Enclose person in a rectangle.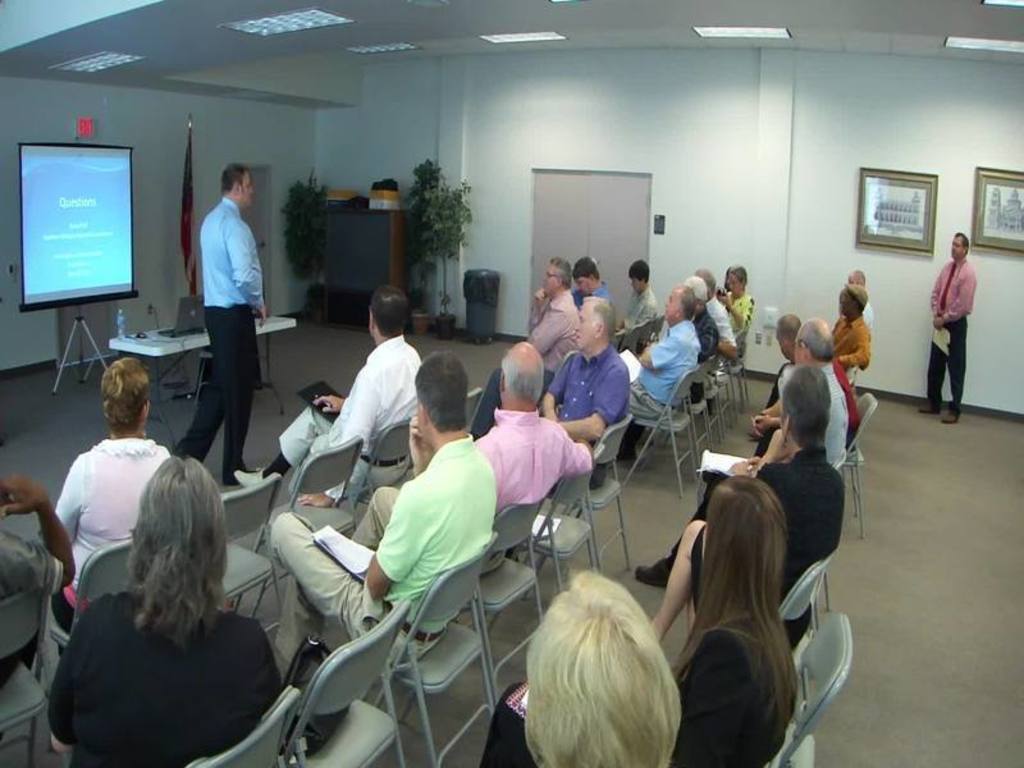
<region>617, 259, 657, 332</region>.
